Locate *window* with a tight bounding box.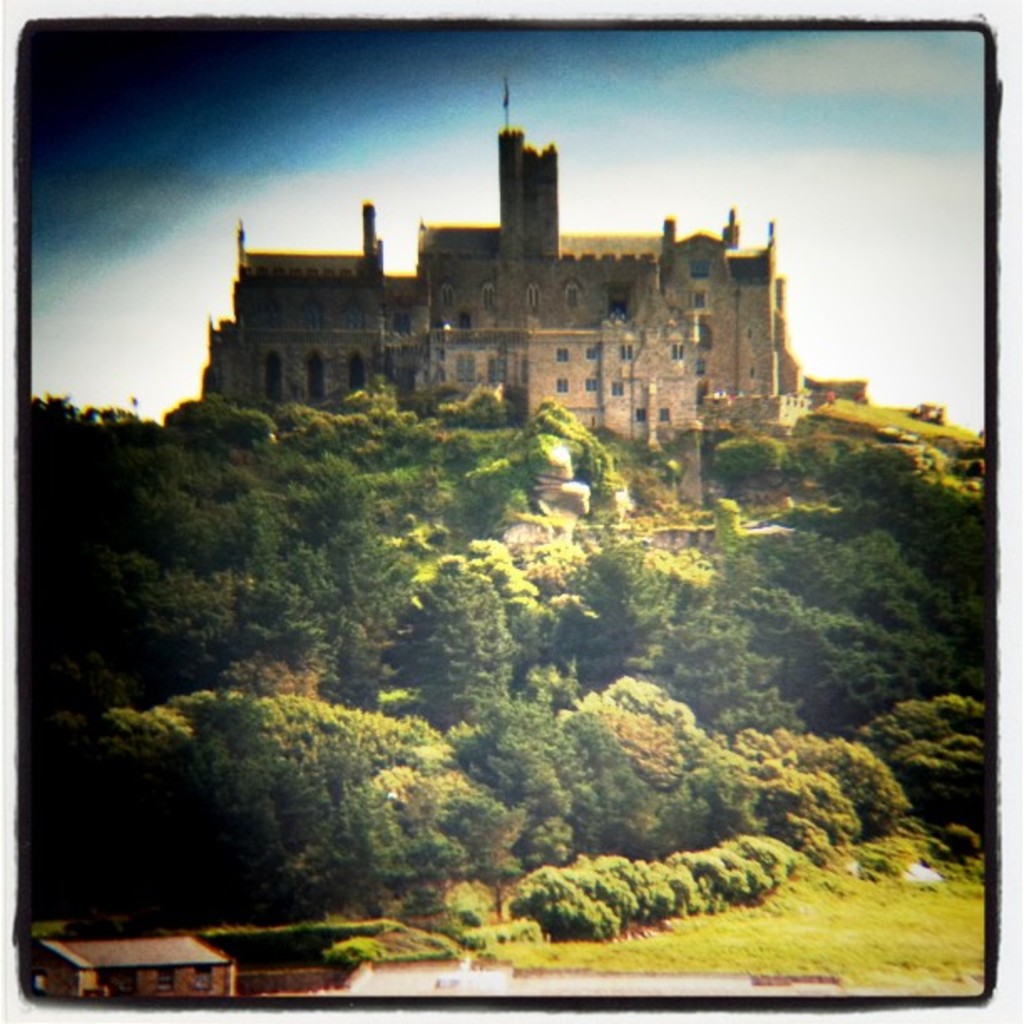
(689,256,706,276).
